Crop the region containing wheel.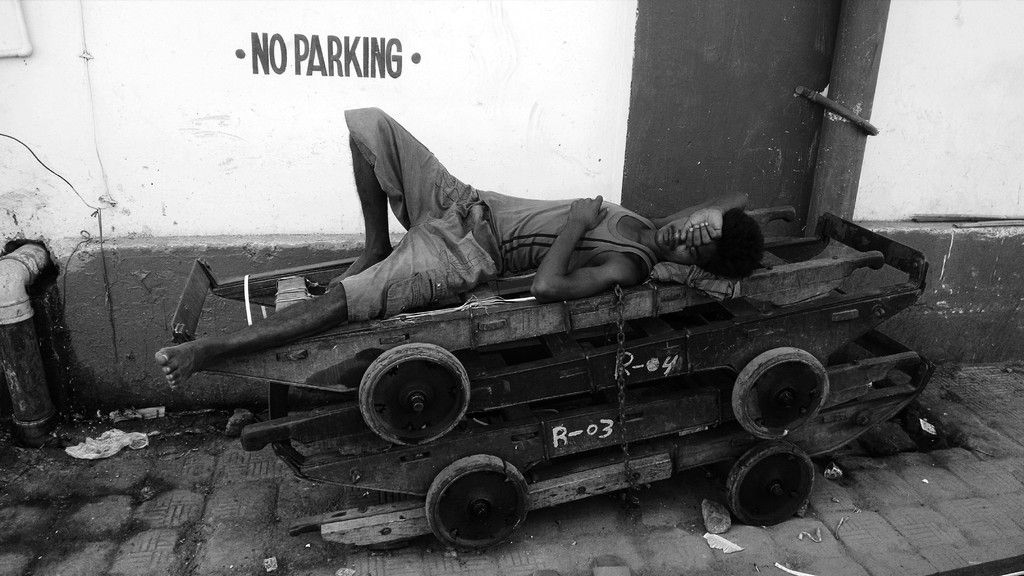
Crop region: left=731, top=346, right=828, bottom=439.
